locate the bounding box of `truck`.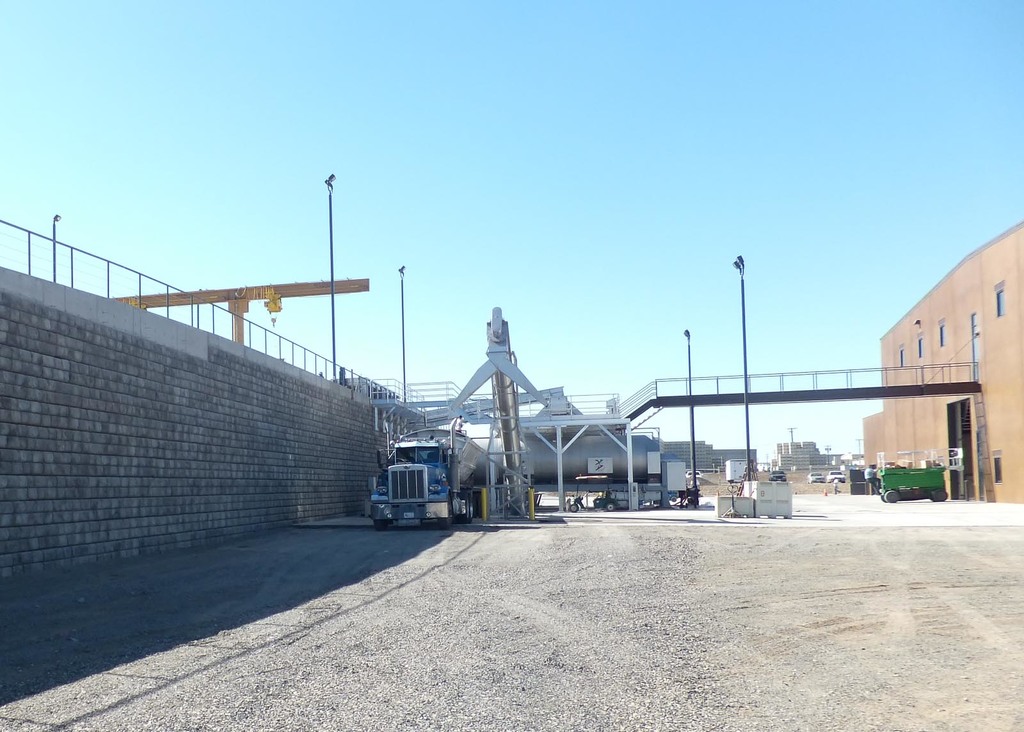
Bounding box: bbox=(373, 419, 500, 533).
